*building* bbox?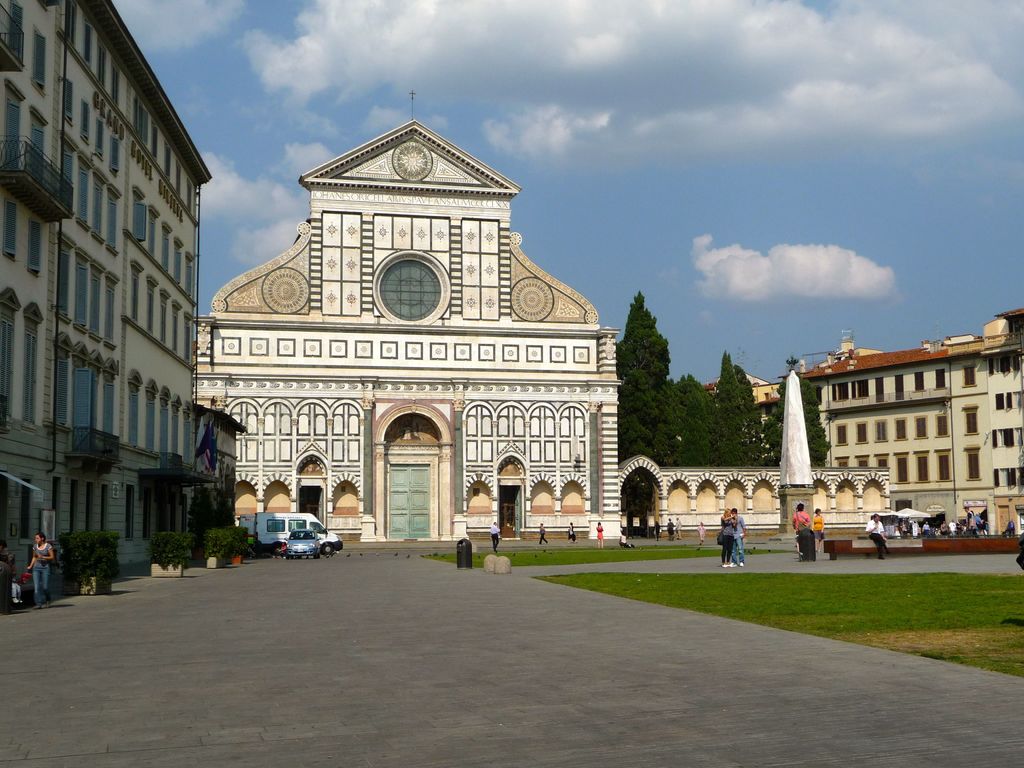
[190, 93, 891, 542]
